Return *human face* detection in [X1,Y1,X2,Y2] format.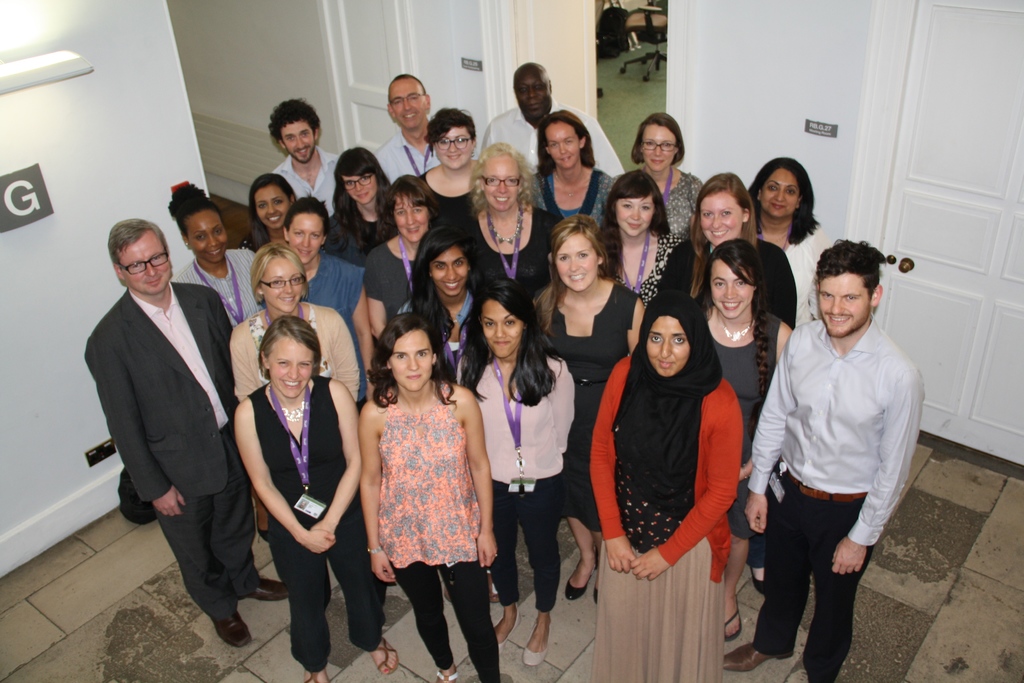
[189,204,228,261].
